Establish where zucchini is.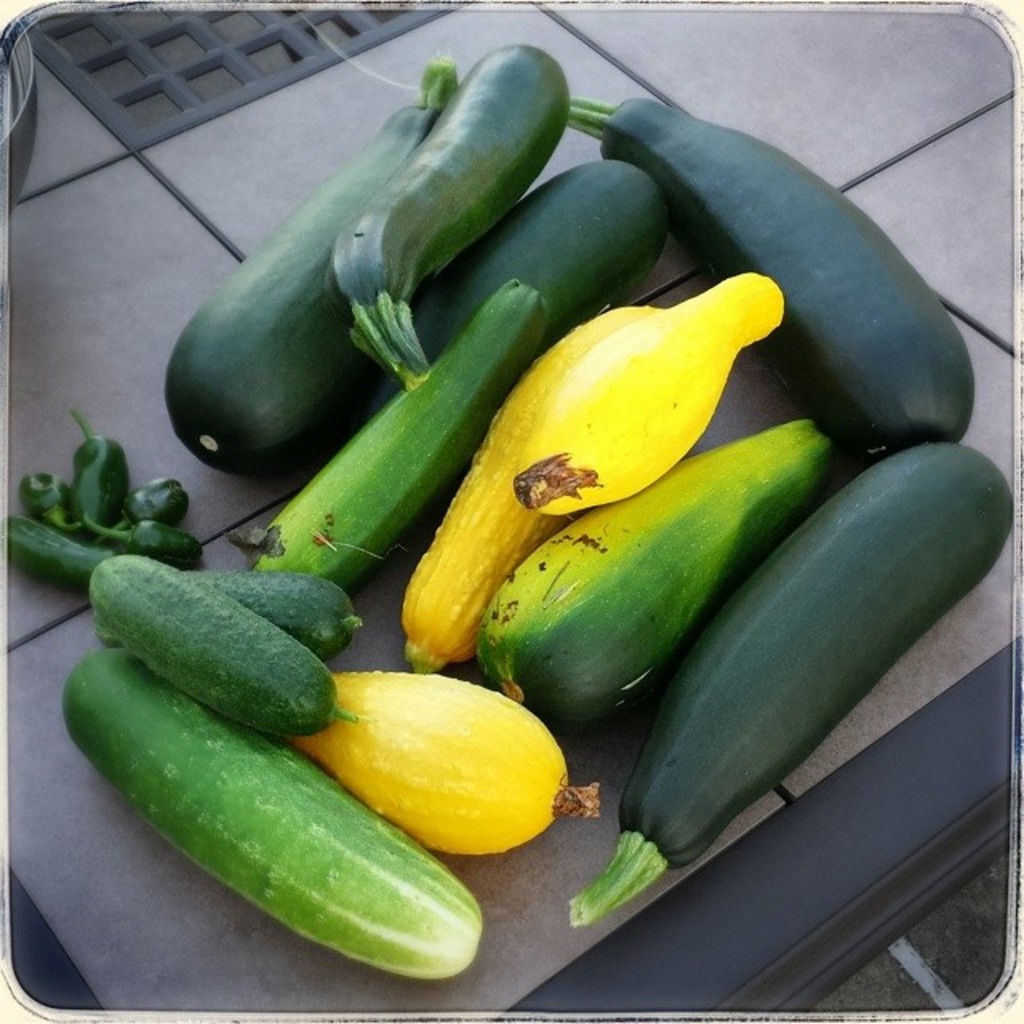
Established at {"left": 557, "top": 82, "right": 995, "bottom": 464}.
